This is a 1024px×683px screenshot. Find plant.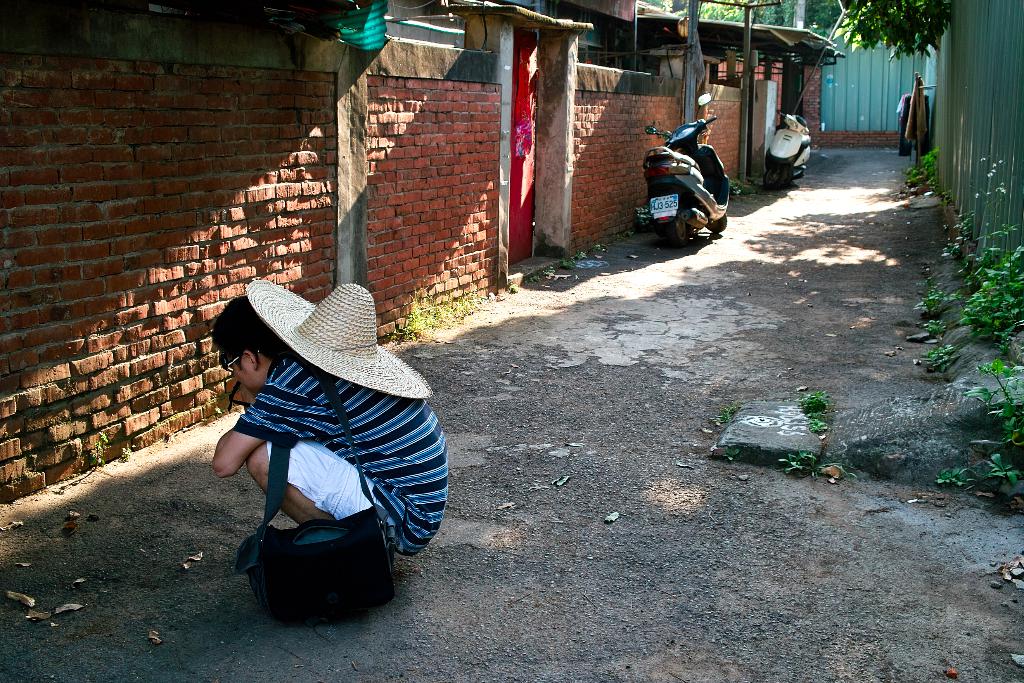
Bounding box: crop(954, 213, 1019, 270).
